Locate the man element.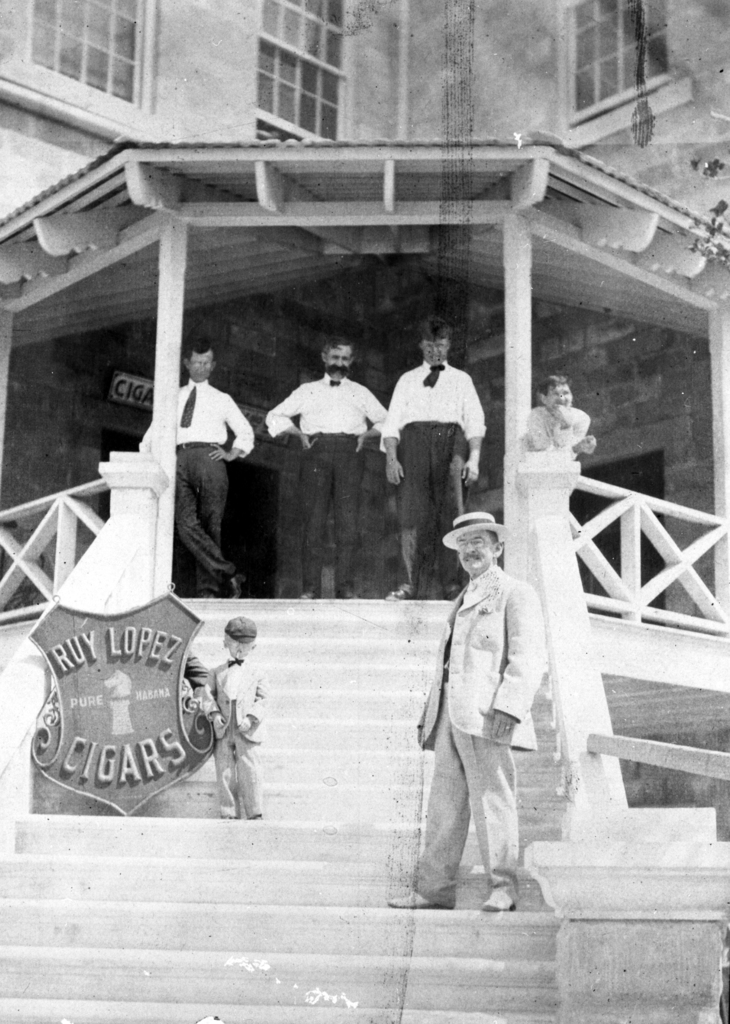
Element bbox: (left=416, top=508, right=555, bottom=929).
